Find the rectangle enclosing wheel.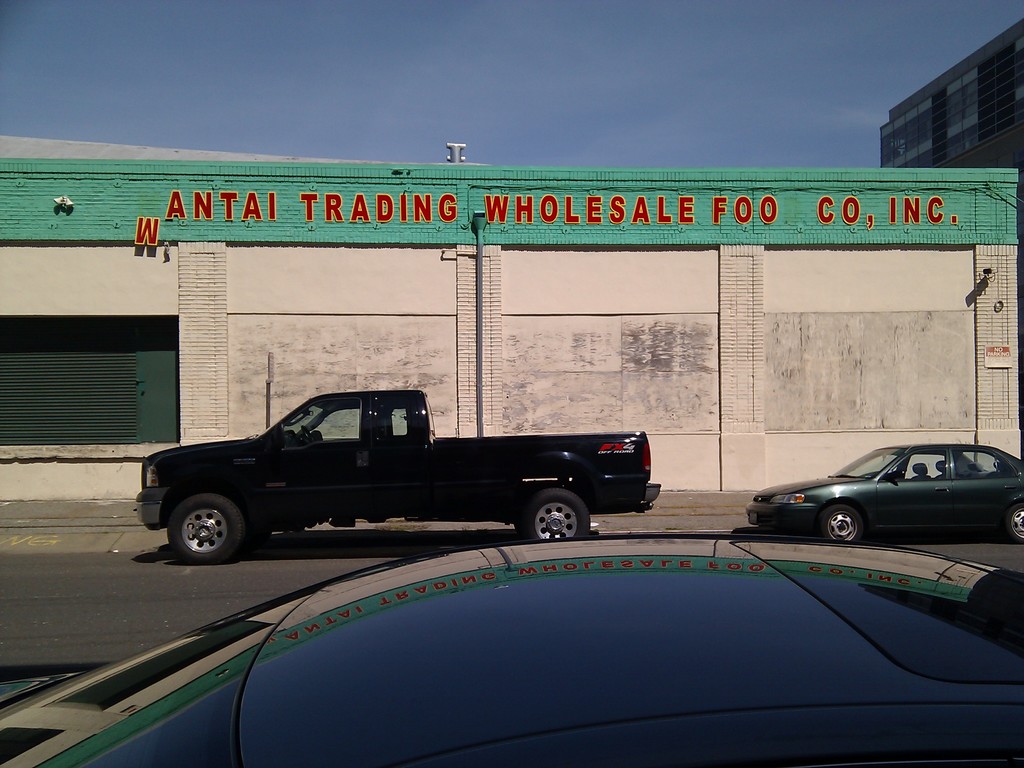
l=1005, t=498, r=1023, b=543.
